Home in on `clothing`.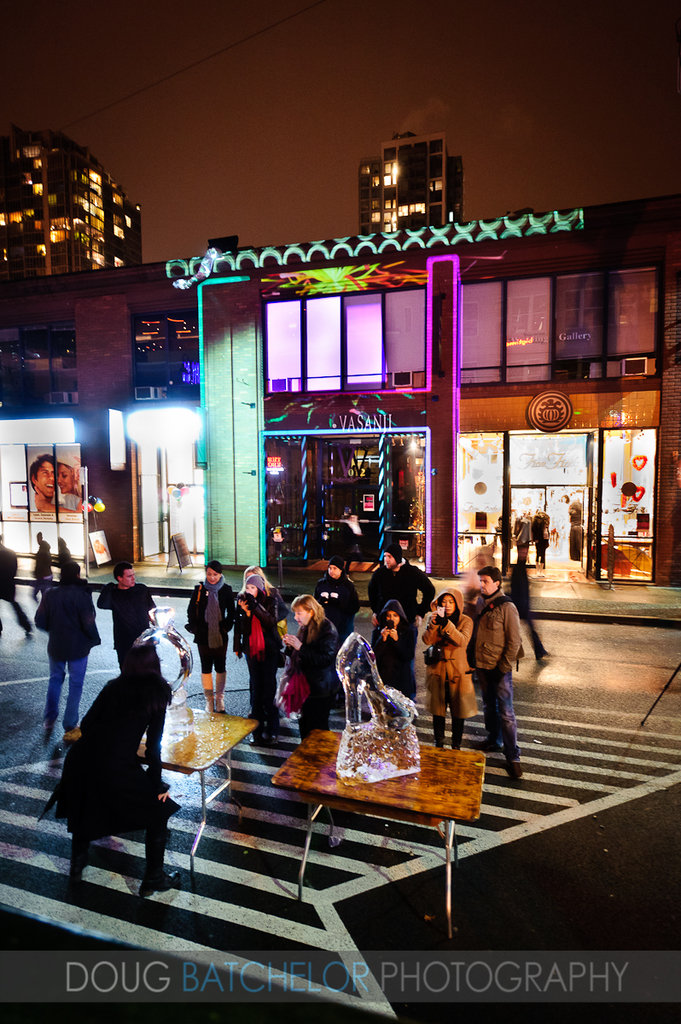
Homed in at x1=284 y1=611 x2=337 y2=738.
